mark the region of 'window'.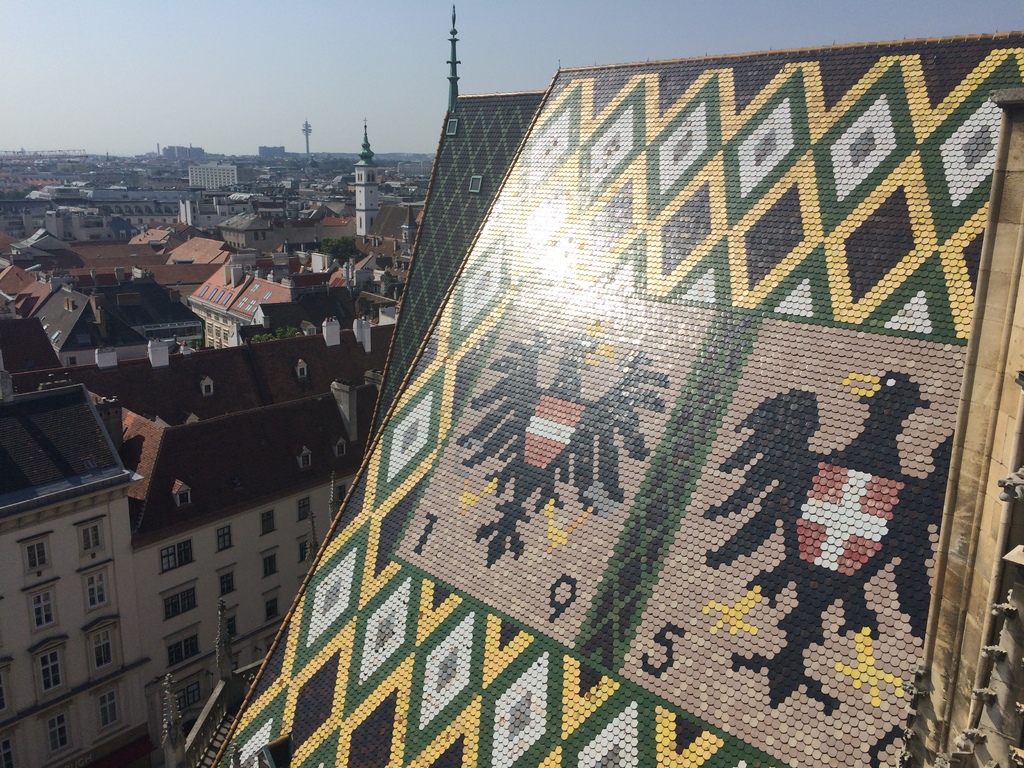
Region: bbox(20, 538, 49, 574).
